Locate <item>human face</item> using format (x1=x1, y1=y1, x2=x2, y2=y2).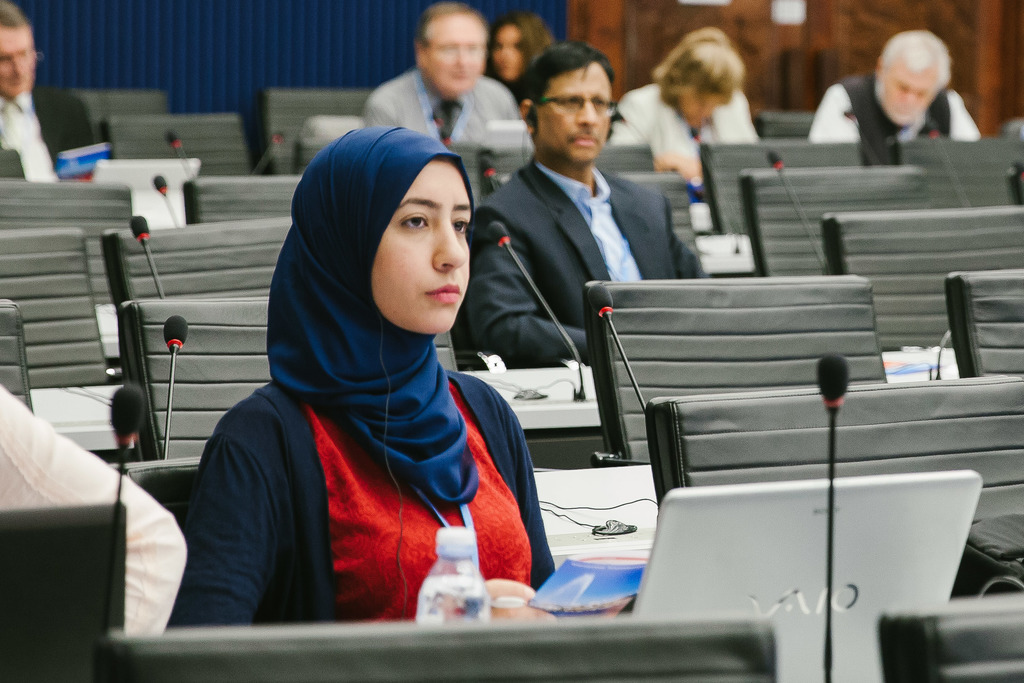
(x1=427, y1=15, x2=488, y2=96).
